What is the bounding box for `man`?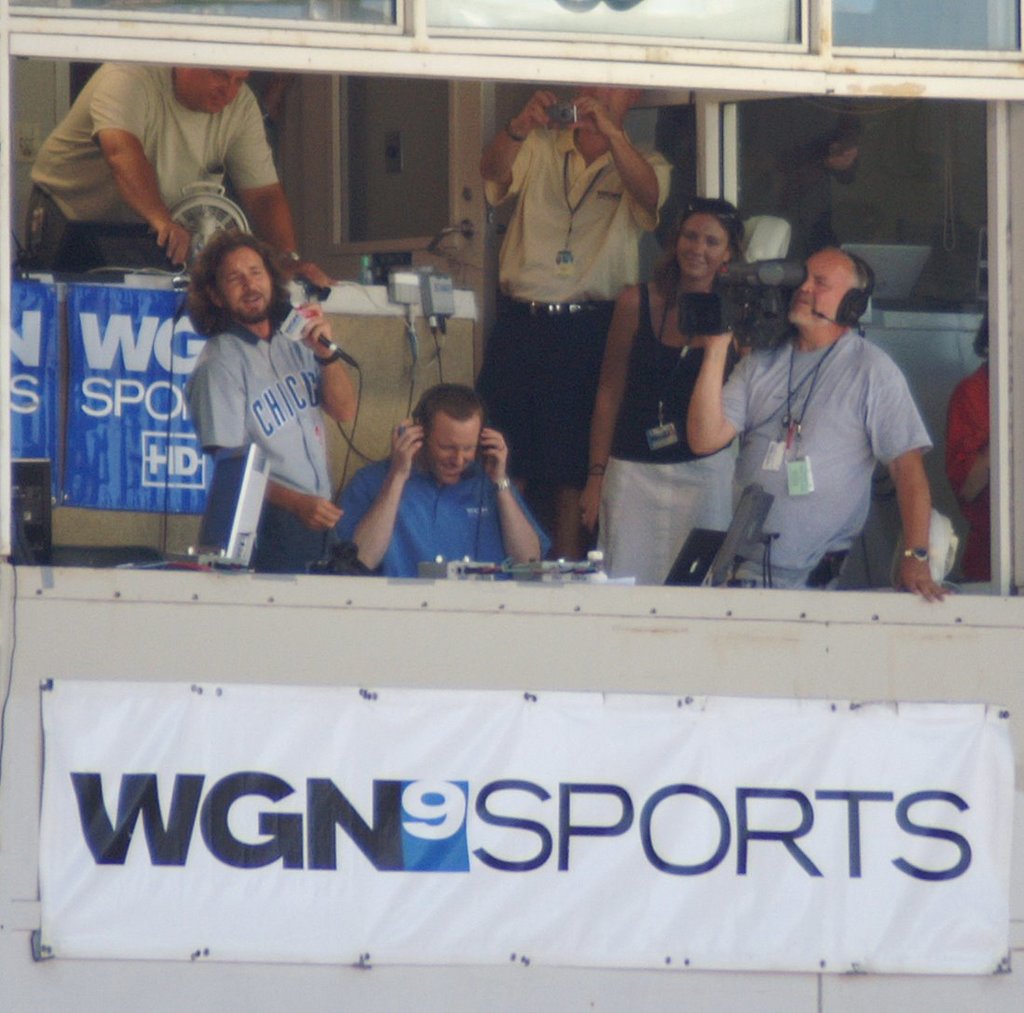
x1=28 y1=59 x2=335 y2=282.
